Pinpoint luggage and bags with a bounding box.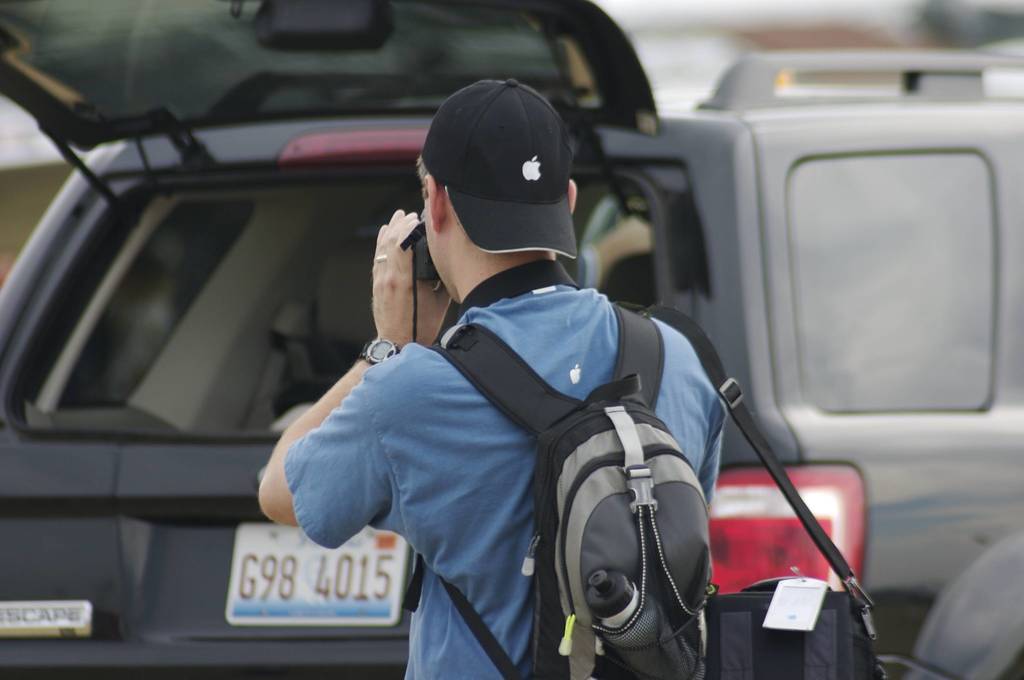
(x1=428, y1=294, x2=744, y2=661).
